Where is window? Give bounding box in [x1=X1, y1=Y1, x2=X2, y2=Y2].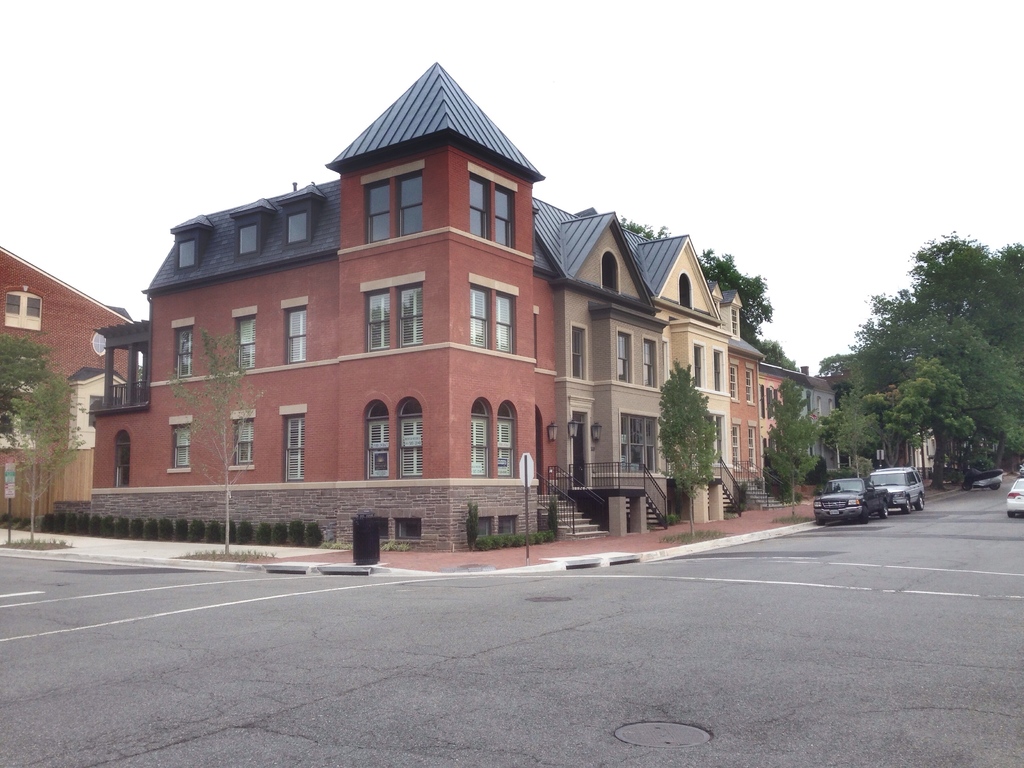
[x1=602, y1=249, x2=624, y2=294].
